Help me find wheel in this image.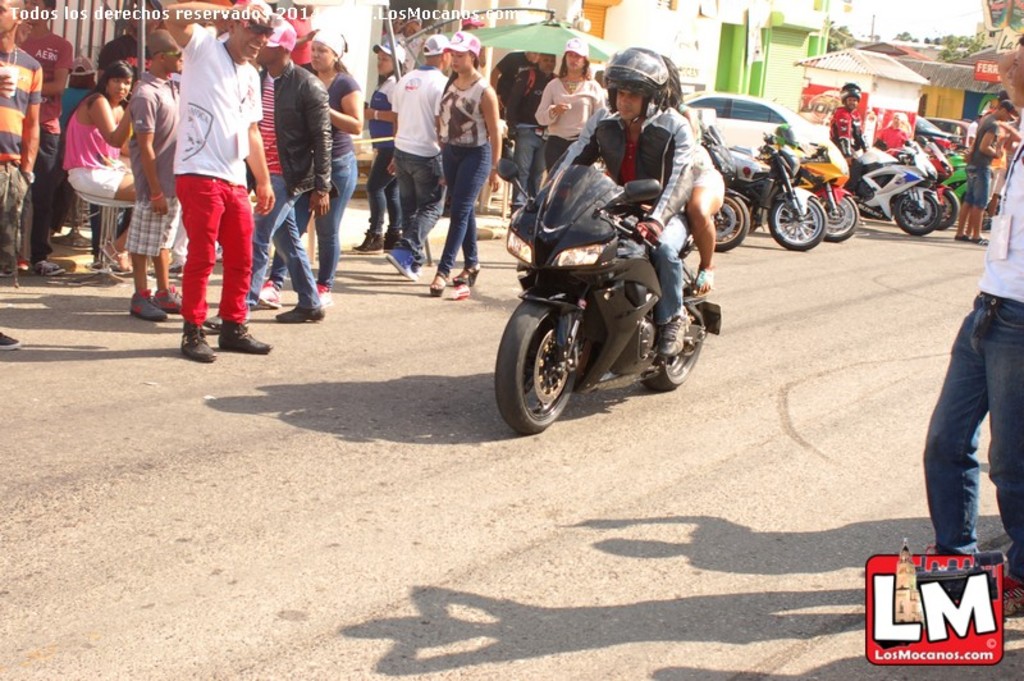
Found it: <box>703,189,760,255</box>.
